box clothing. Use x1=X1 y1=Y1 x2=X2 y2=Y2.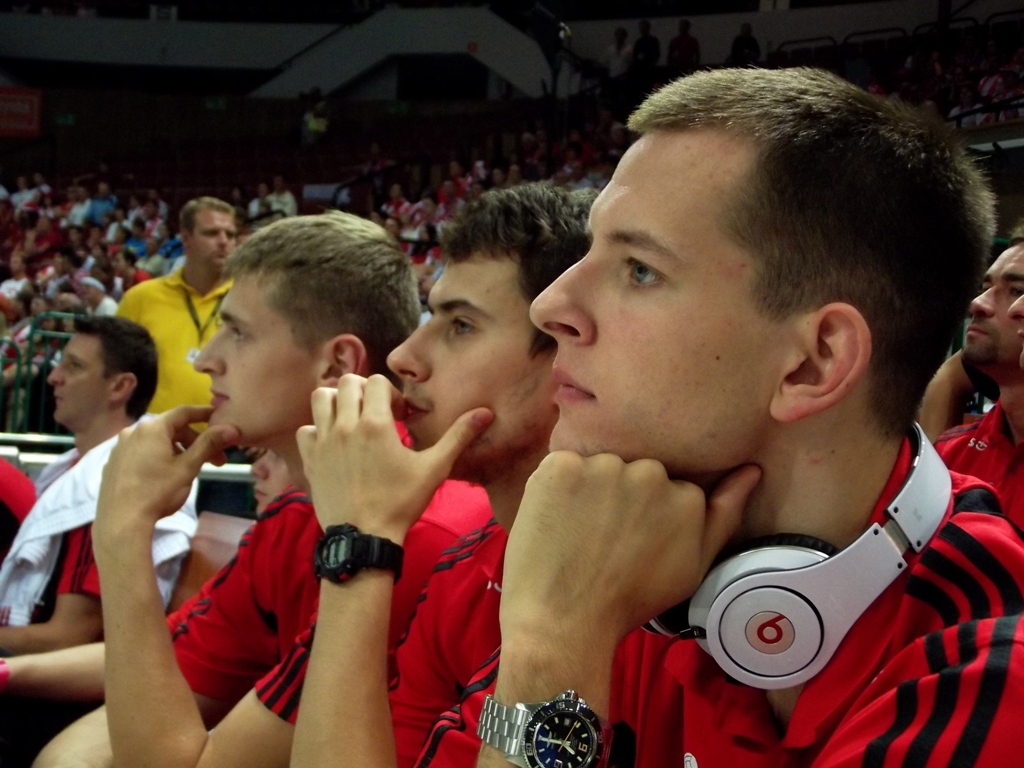
x1=390 y1=518 x2=498 y2=767.
